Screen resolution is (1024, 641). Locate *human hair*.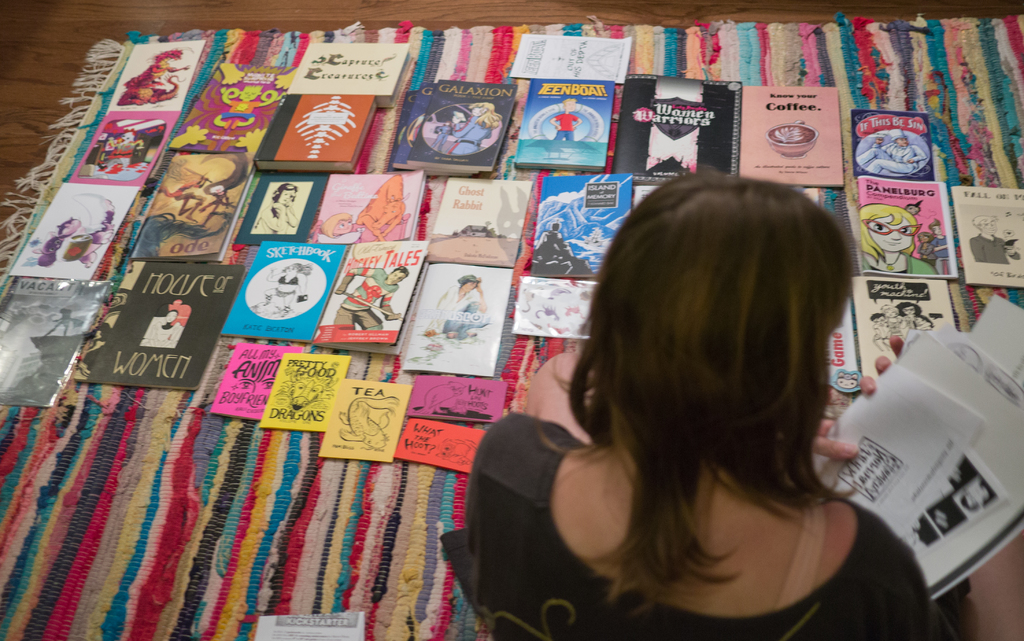
<box>547,150,855,603</box>.
